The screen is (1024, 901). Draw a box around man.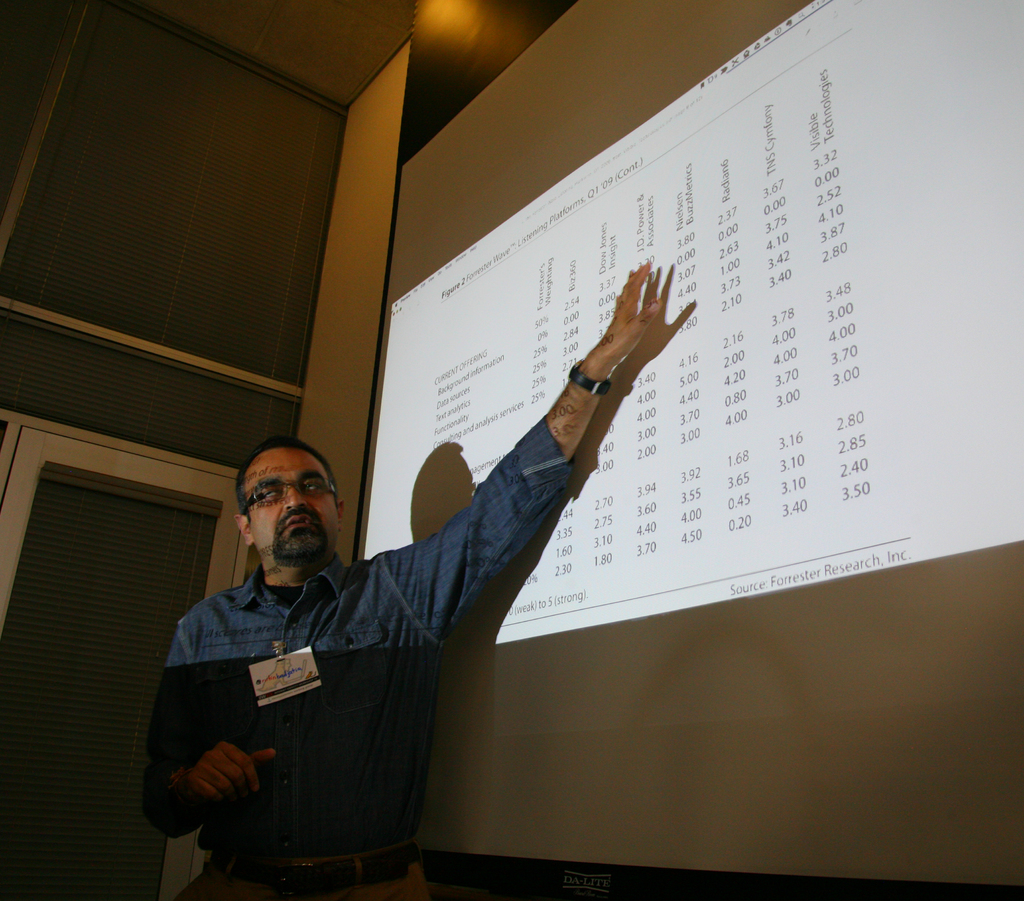
(198, 235, 775, 884).
